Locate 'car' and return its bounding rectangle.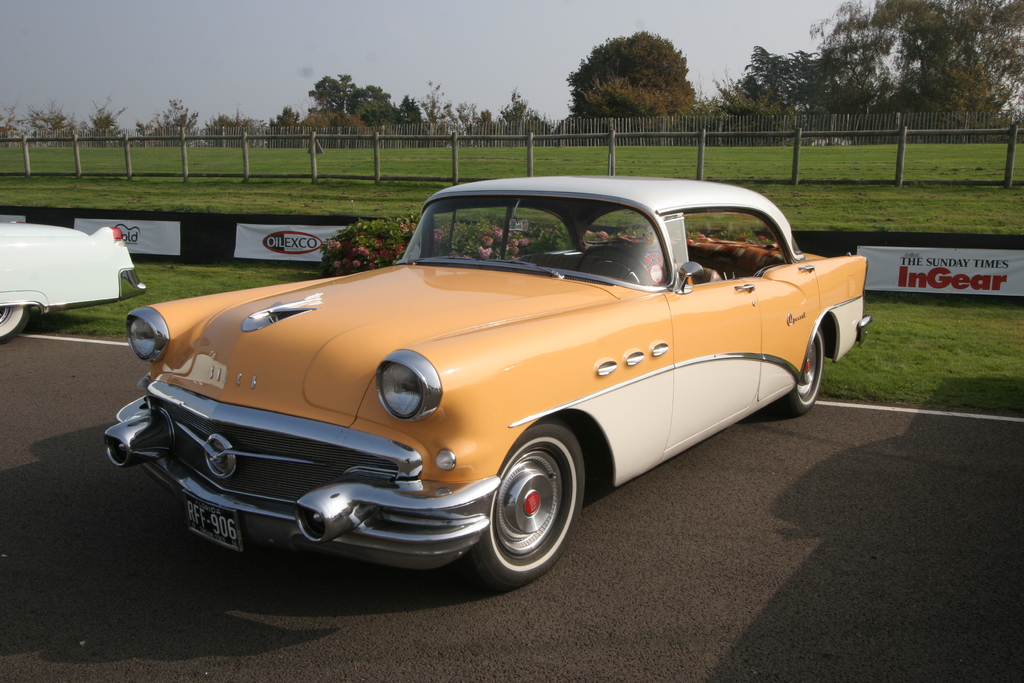
left=104, top=176, right=872, bottom=580.
